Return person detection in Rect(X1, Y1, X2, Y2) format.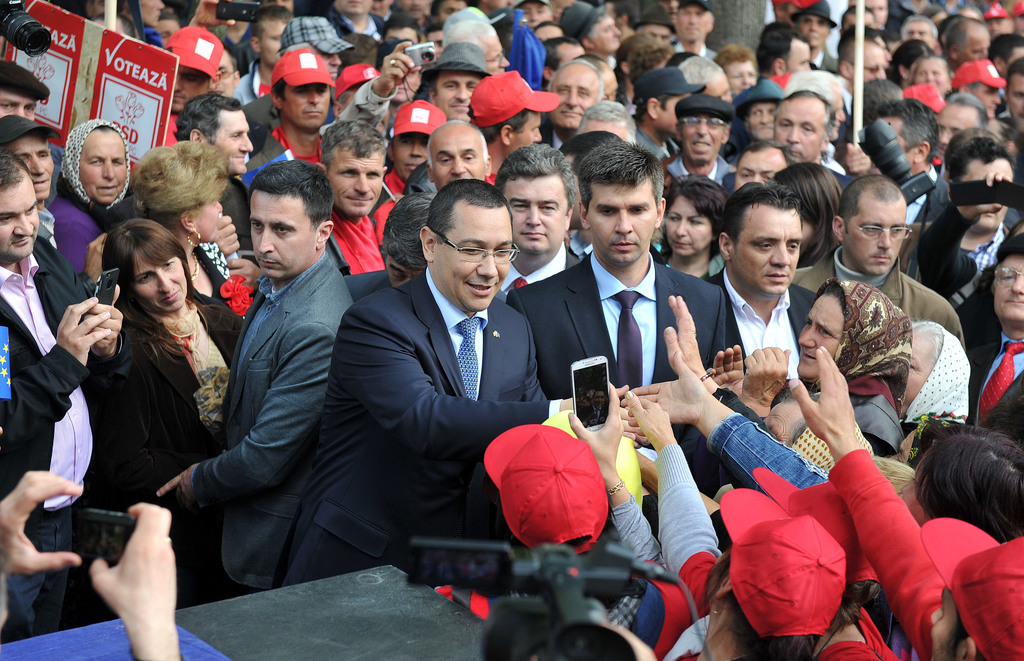
Rect(789, 344, 1023, 660).
